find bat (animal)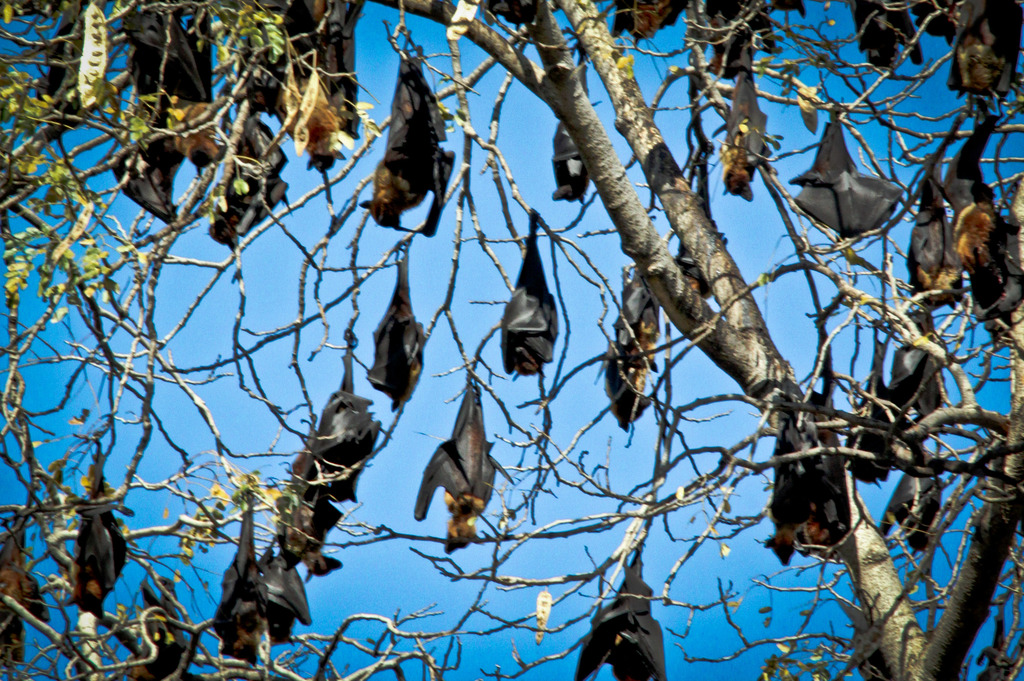
region(783, 108, 915, 246)
